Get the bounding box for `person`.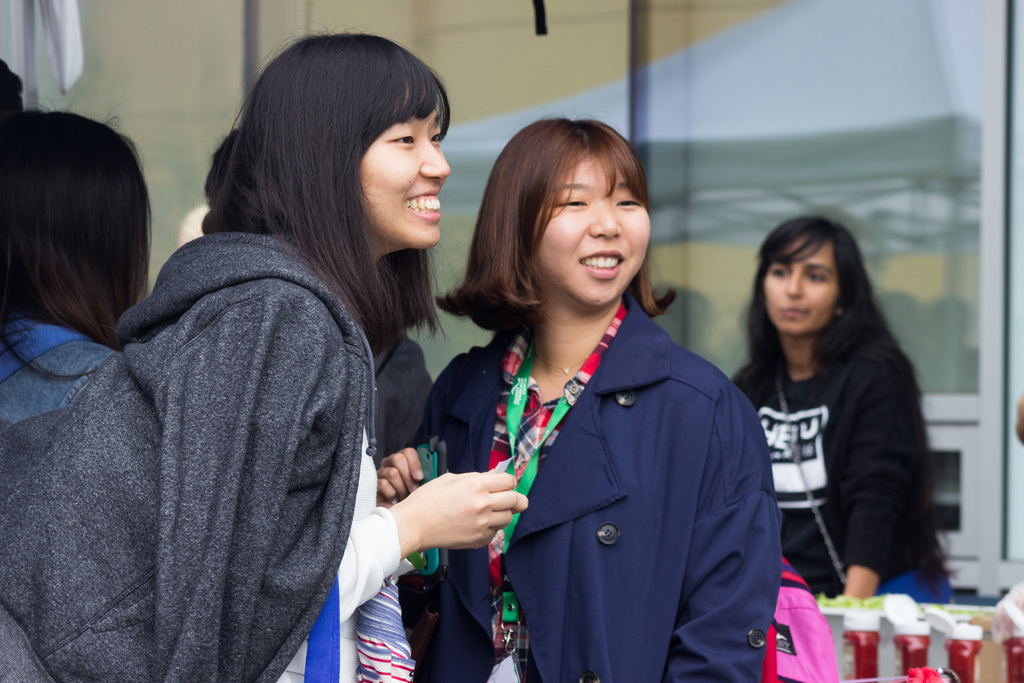
pyautogui.locateOnScreen(372, 115, 780, 682).
